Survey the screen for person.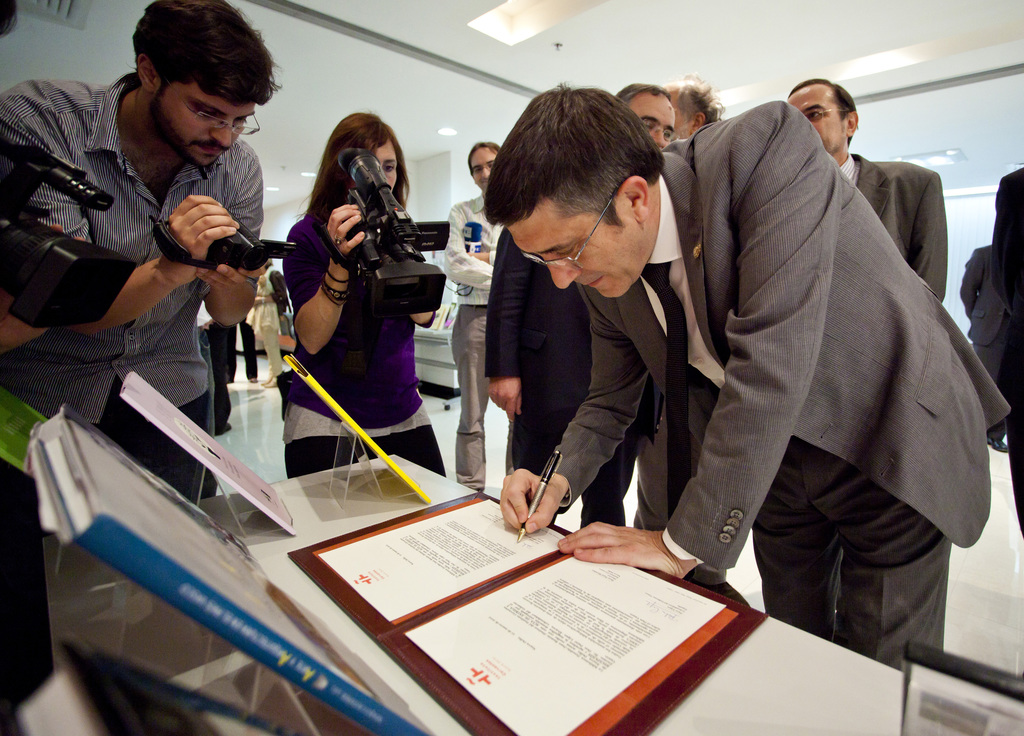
Survey found: (x1=0, y1=0, x2=266, y2=735).
